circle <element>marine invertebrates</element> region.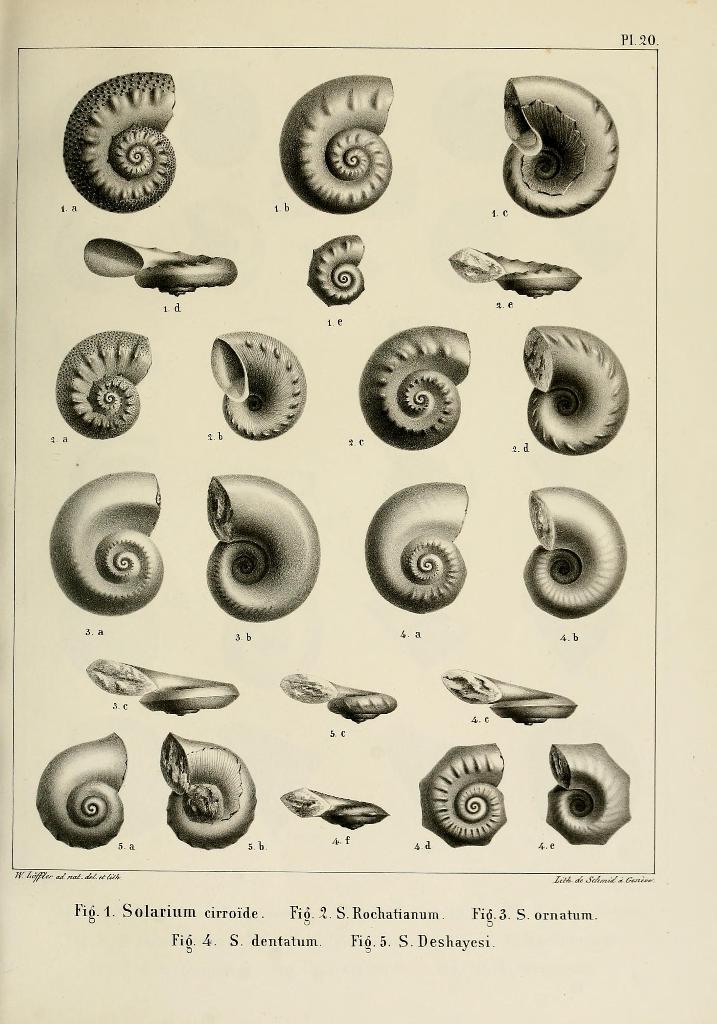
Region: Rect(152, 733, 275, 854).
